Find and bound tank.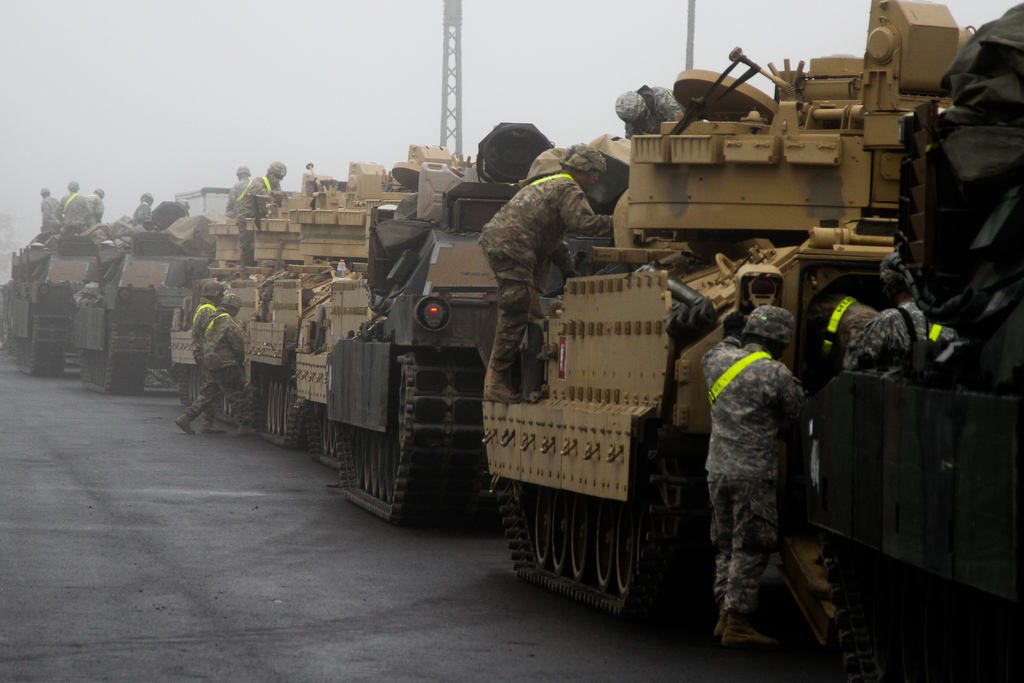
Bound: x1=320, y1=120, x2=555, y2=532.
